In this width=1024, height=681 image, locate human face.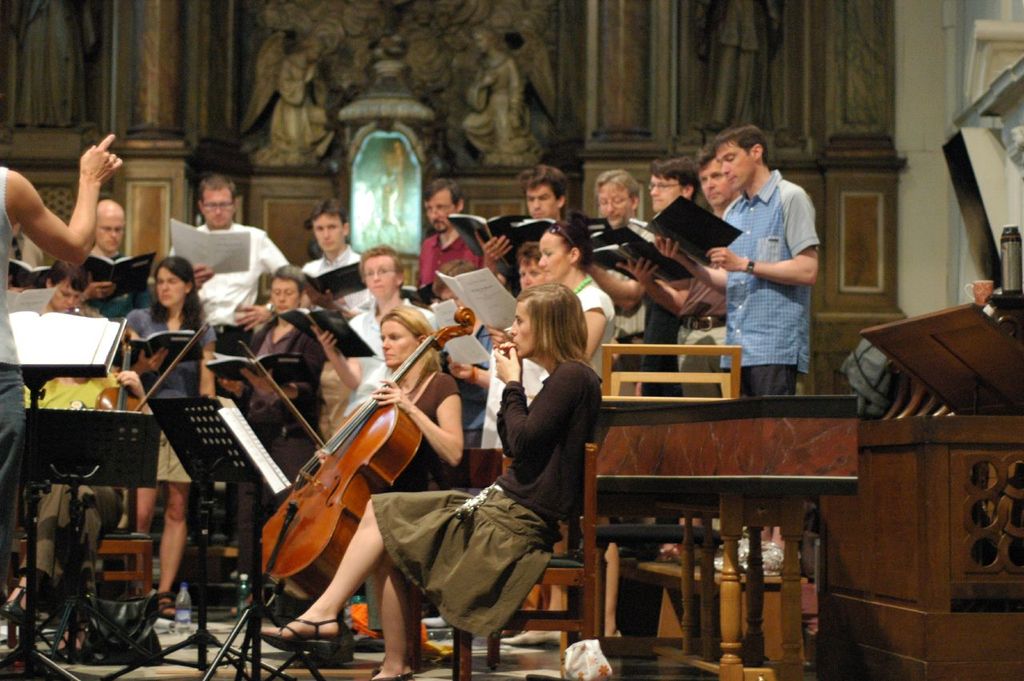
Bounding box: 271, 279, 298, 314.
